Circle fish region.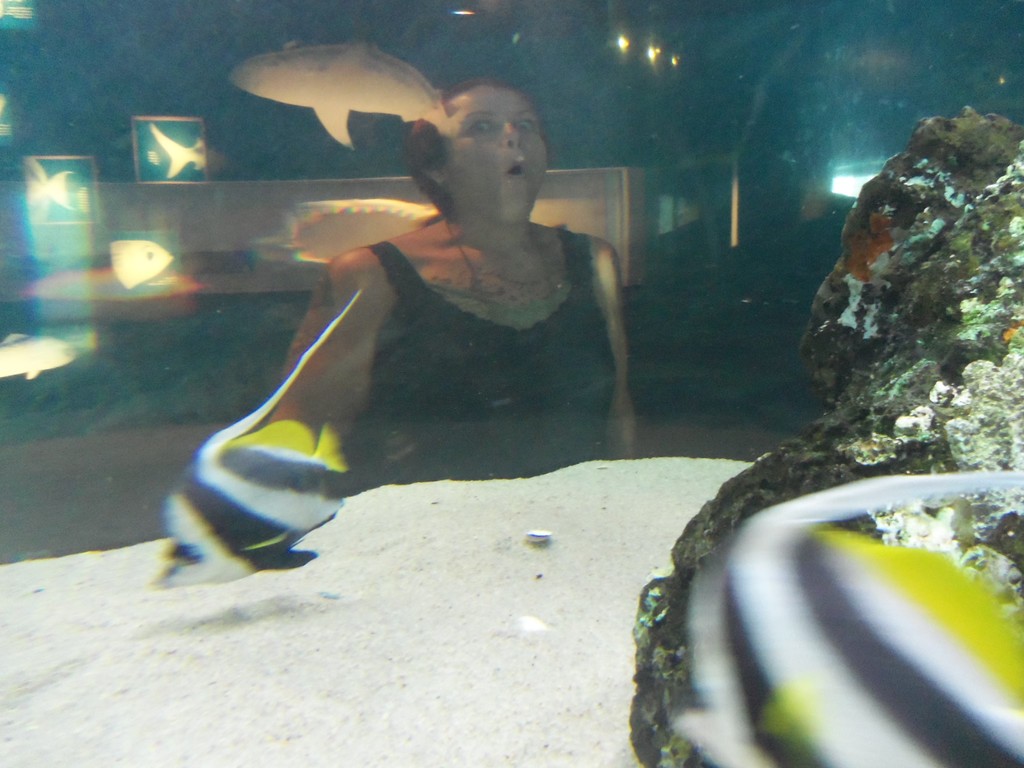
Region: <region>159, 269, 362, 584</region>.
